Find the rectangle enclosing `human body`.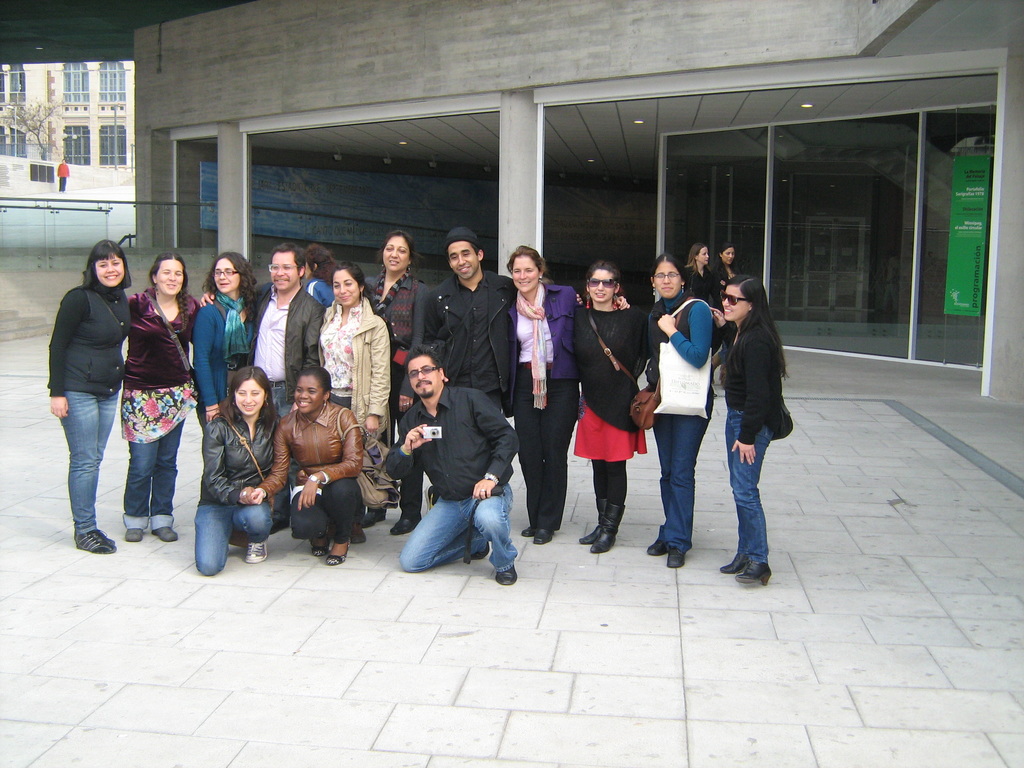
box=[506, 245, 583, 549].
